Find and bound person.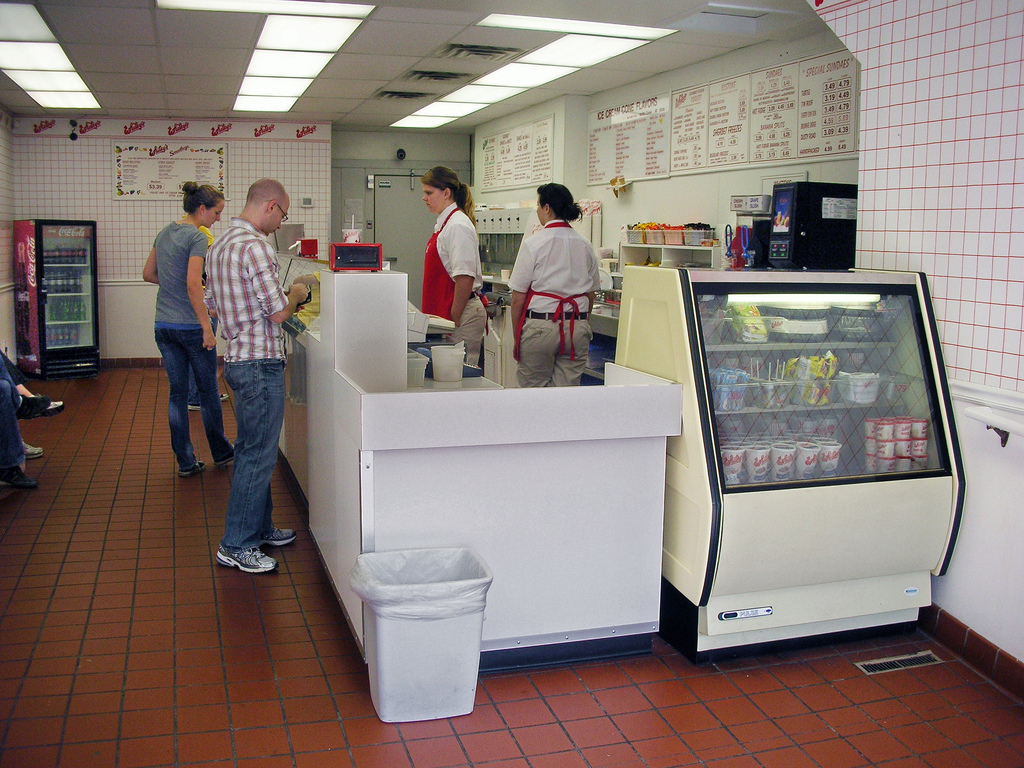
Bound: (138,171,230,479).
